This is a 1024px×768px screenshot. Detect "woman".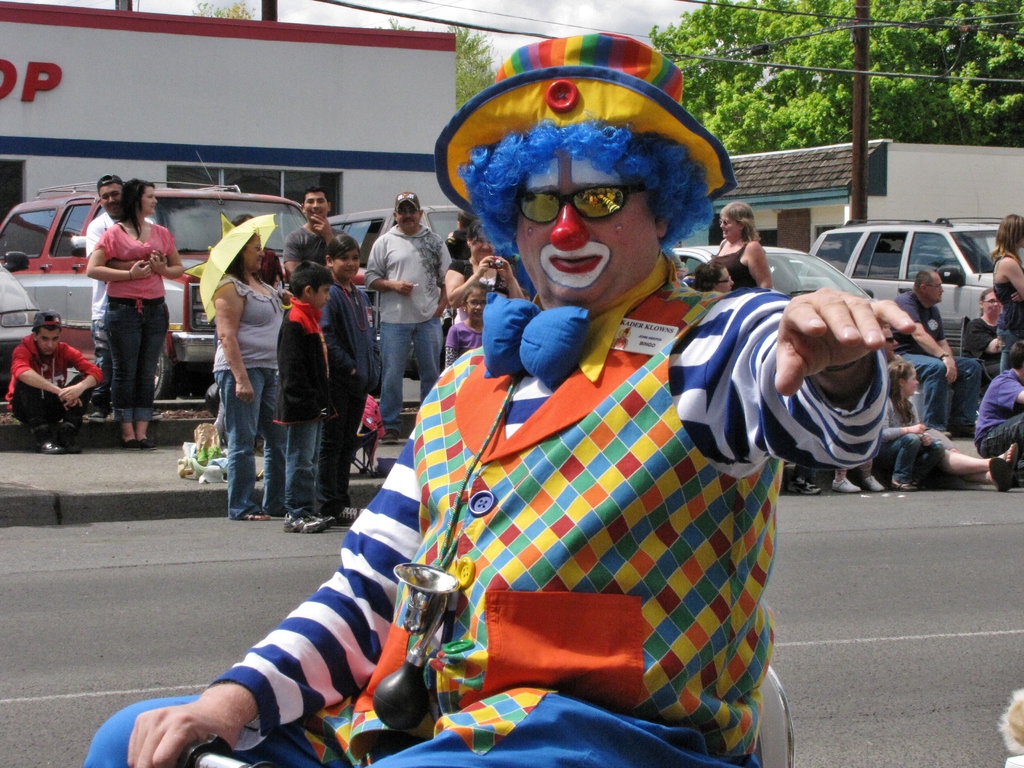
(left=62, top=174, right=174, bottom=442).
